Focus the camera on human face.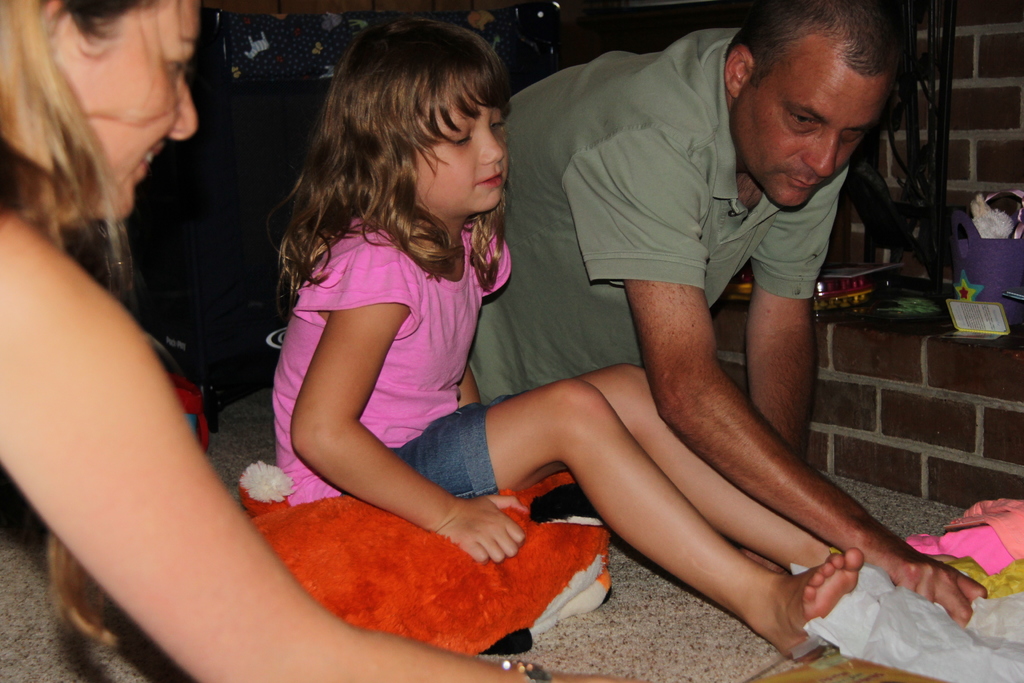
Focus region: (left=412, top=84, right=506, bottom=213).
